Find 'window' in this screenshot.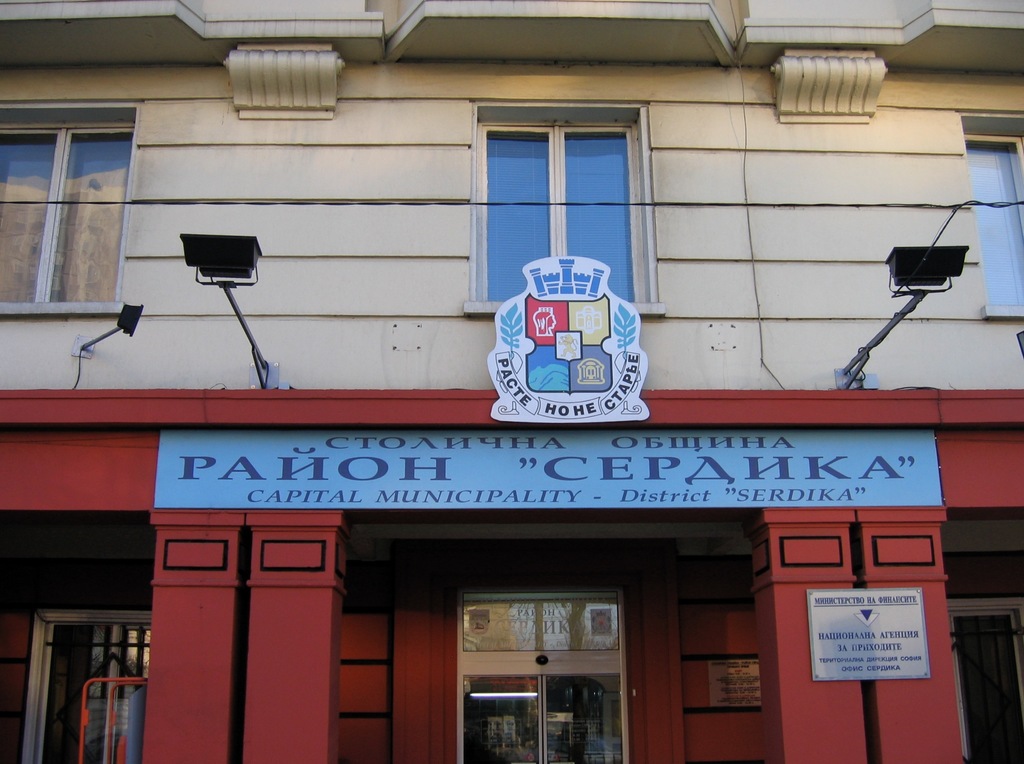
The bounding box for 'window' is 962/115/1023/320.
